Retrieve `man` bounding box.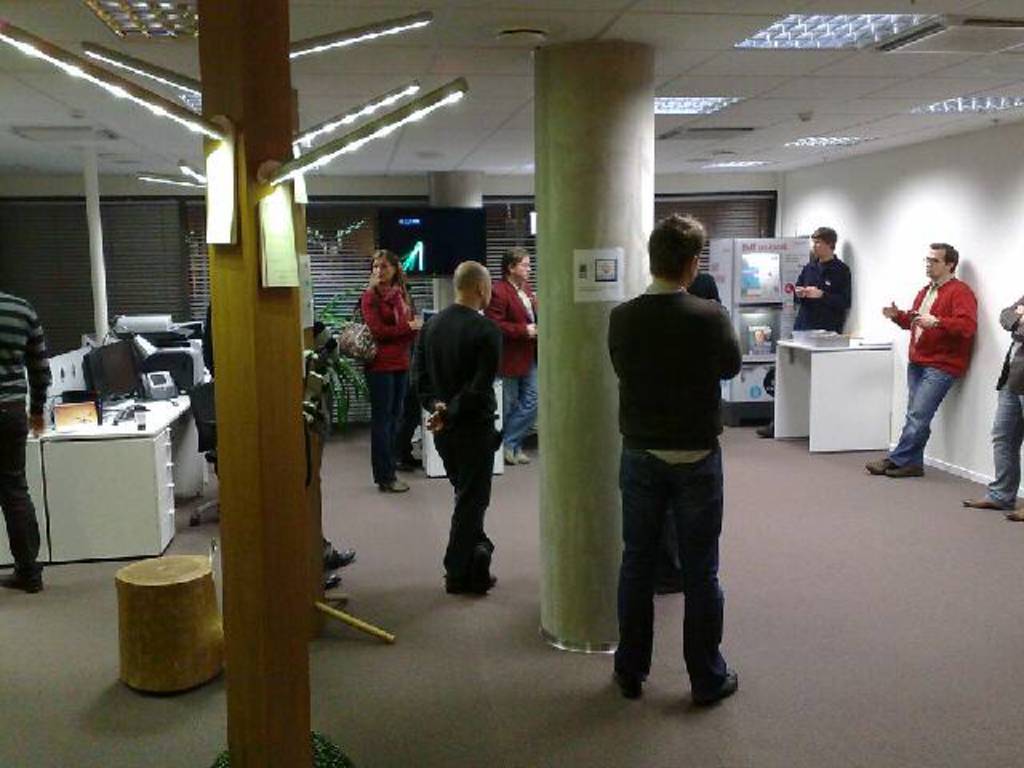
Bounding box: [408, 258, 502, 600].
